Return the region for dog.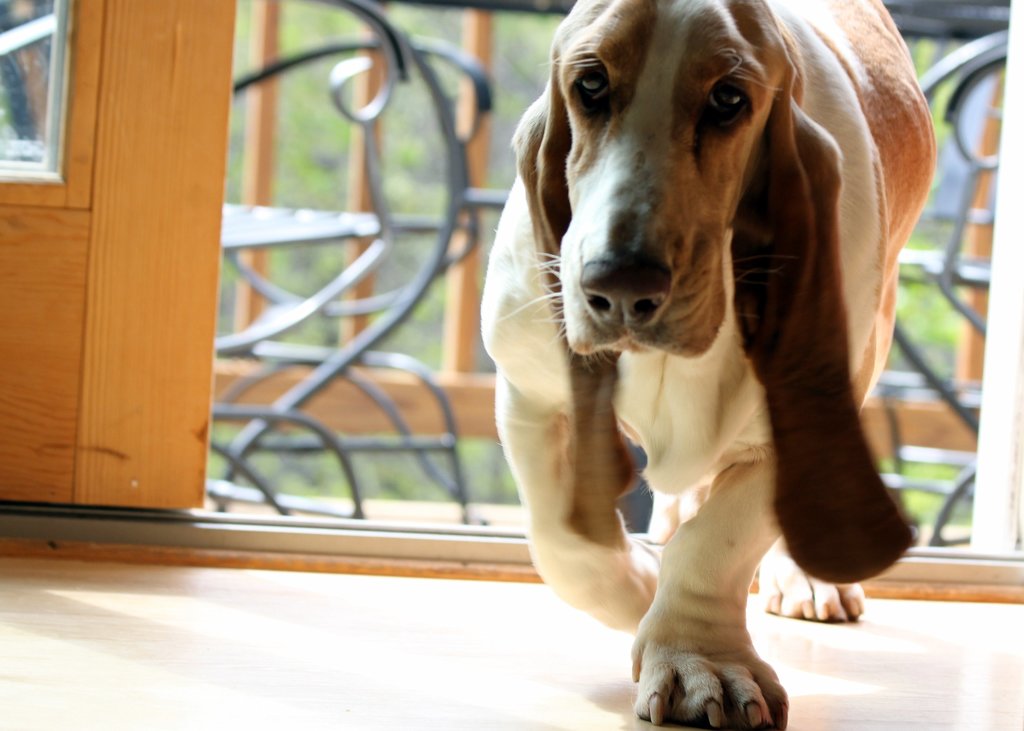
[480,0,936,730].
